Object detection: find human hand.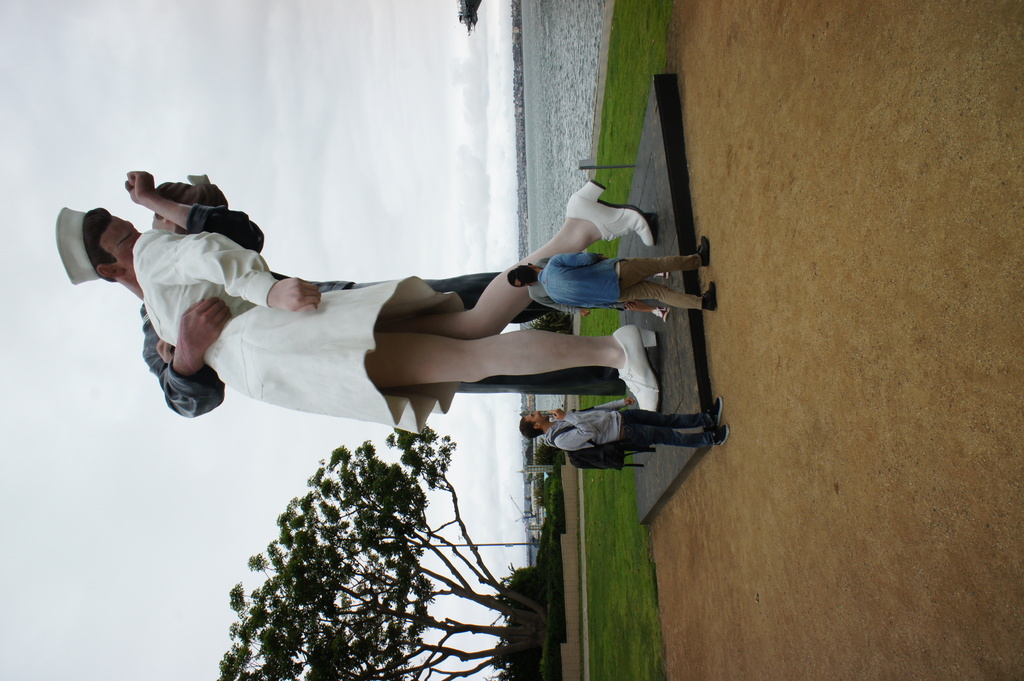
(x1=549, y1=407, x2=566, y2=422).
